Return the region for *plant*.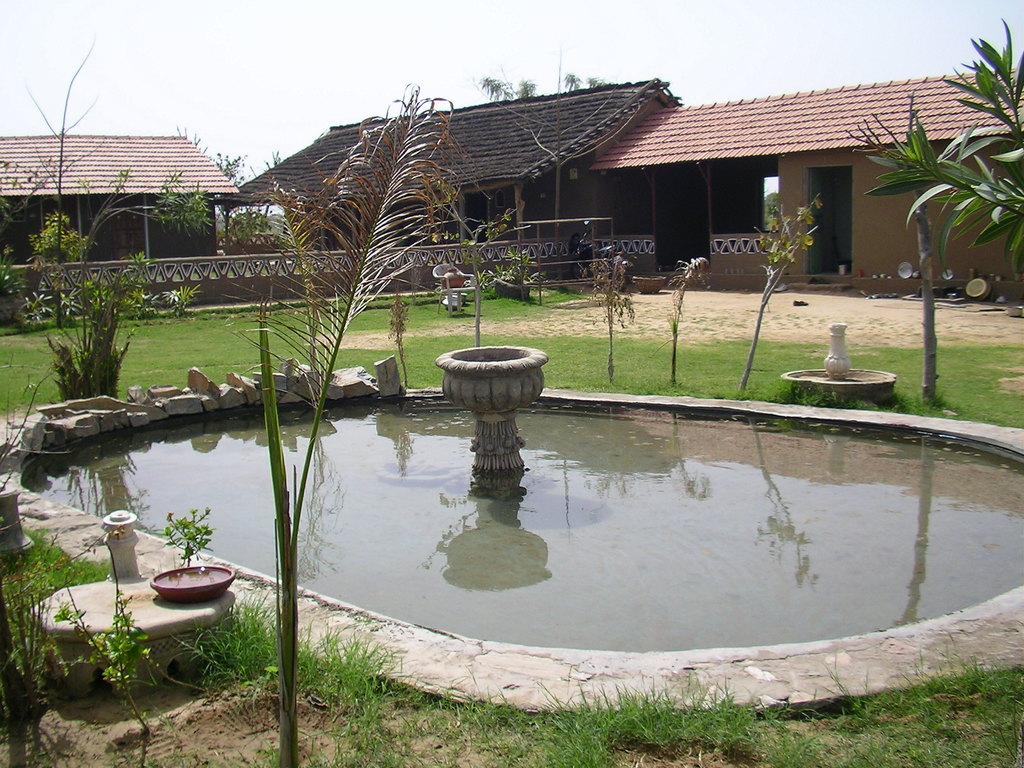
pyautogui.locateOnScreen(731, 199, 839, 396).
